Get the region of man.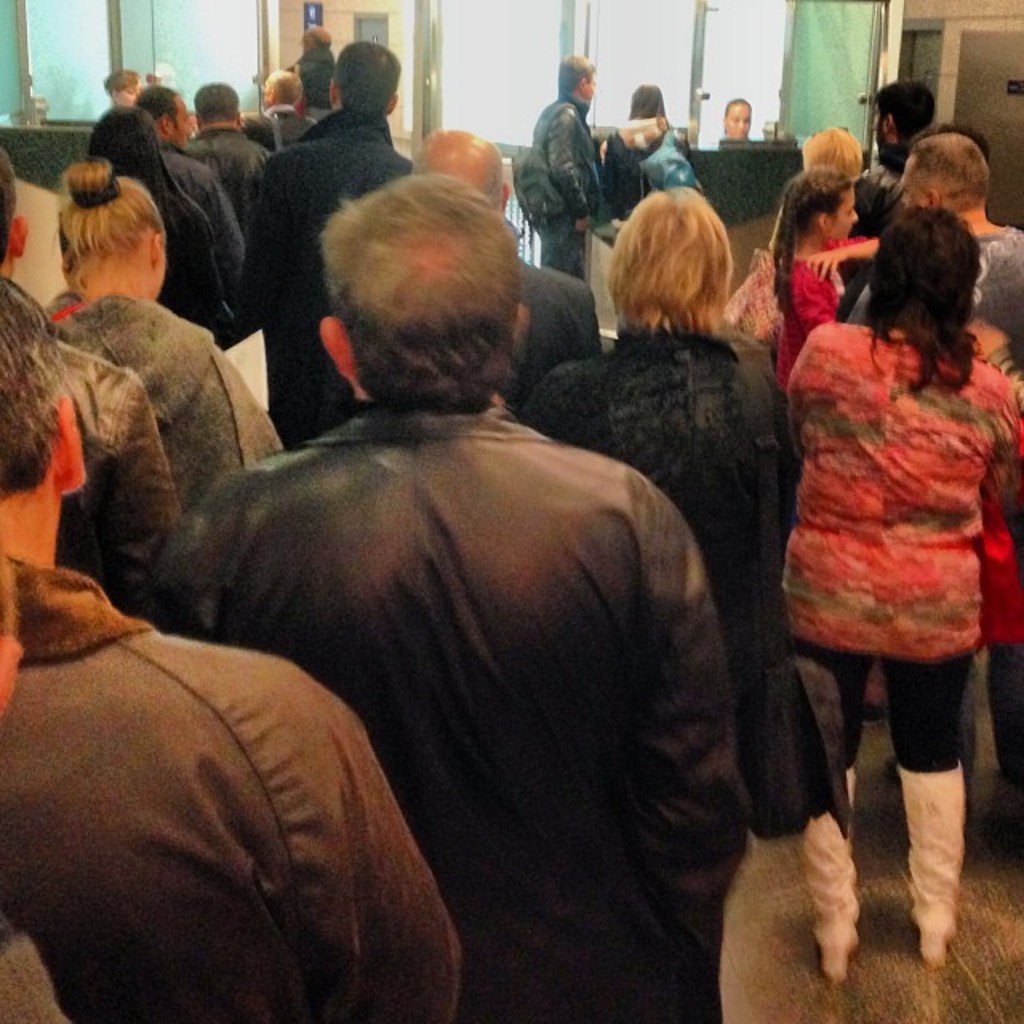
[842,134,1022,782].
